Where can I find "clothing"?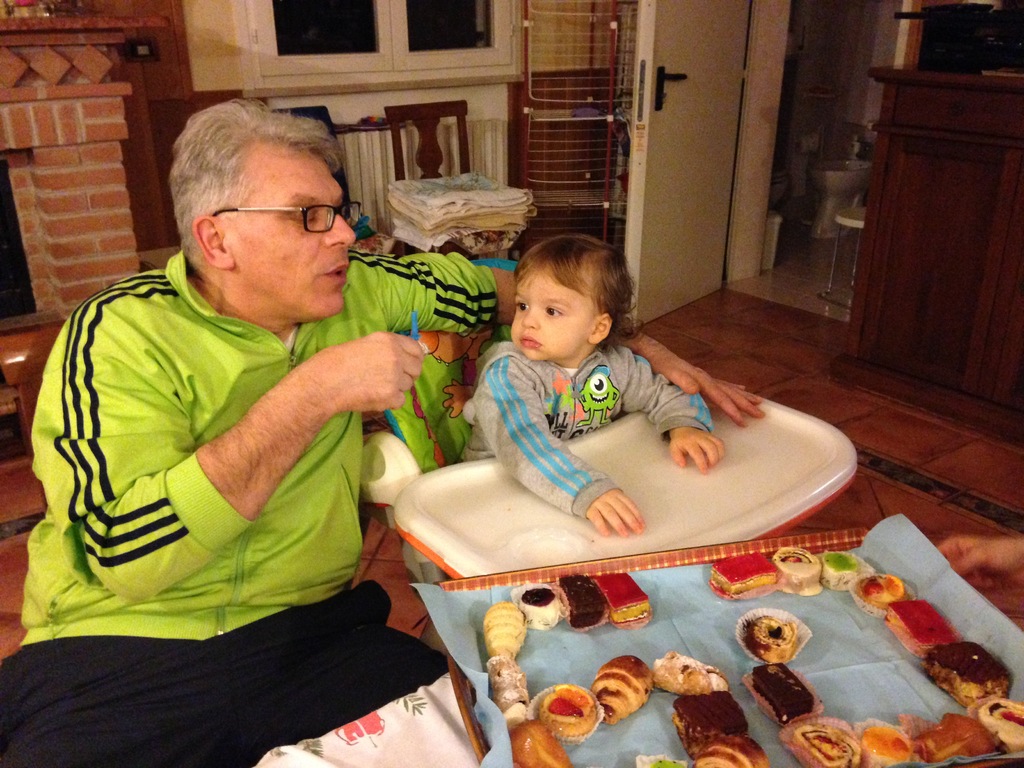
You can find it at 456, 339, 717, 518.
